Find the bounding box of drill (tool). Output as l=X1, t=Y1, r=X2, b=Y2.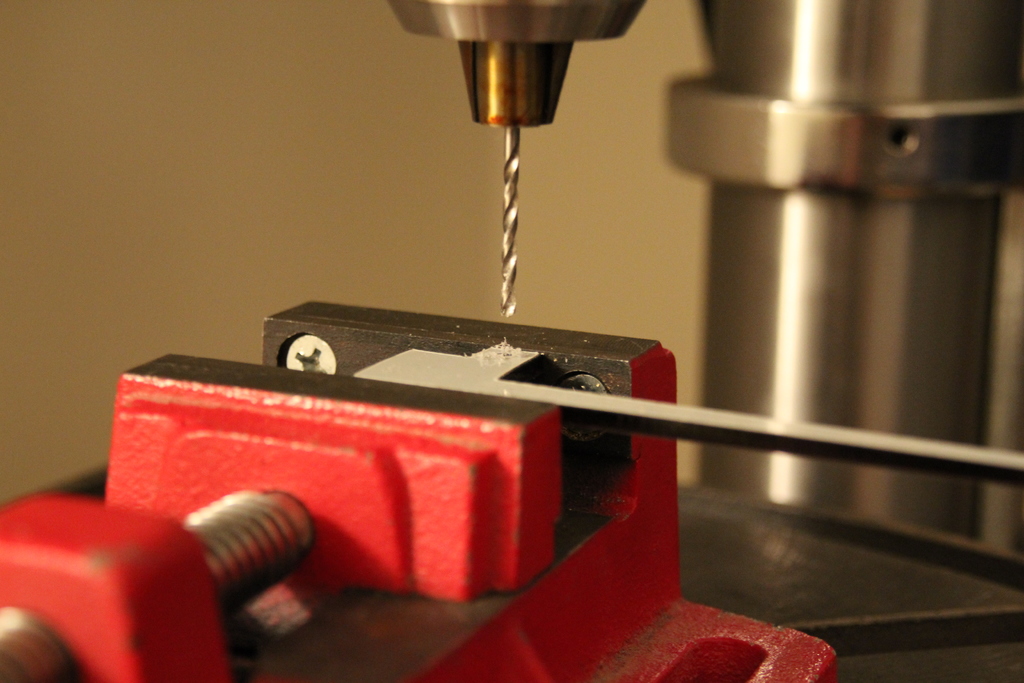
l=389, t=0, r=653, b=325.
